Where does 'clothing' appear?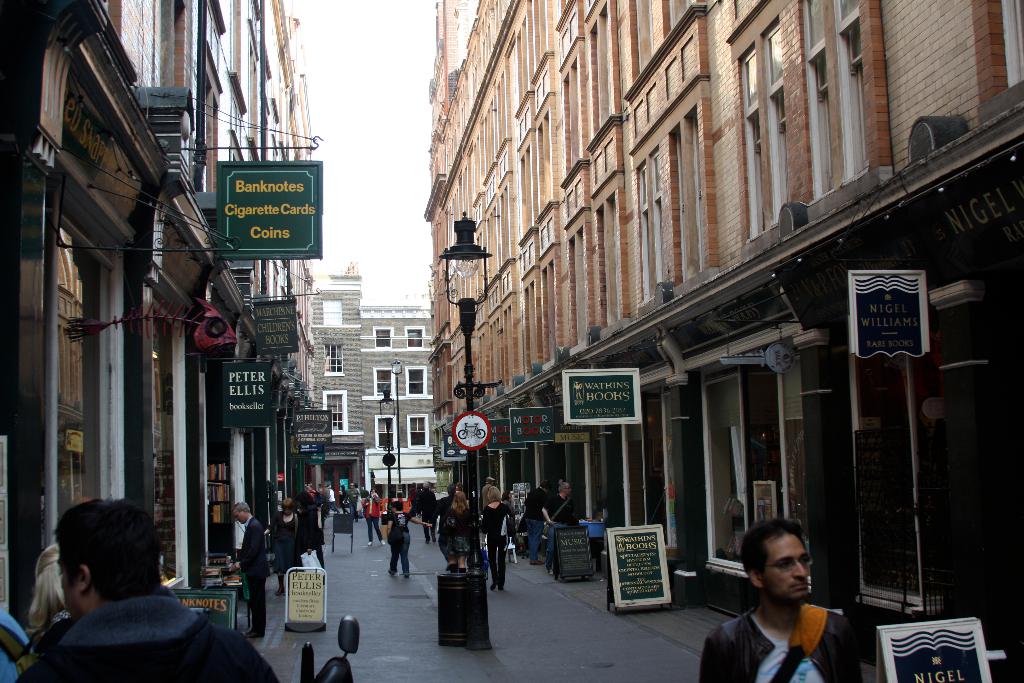
Appears at [388, 509, 410, 572].
